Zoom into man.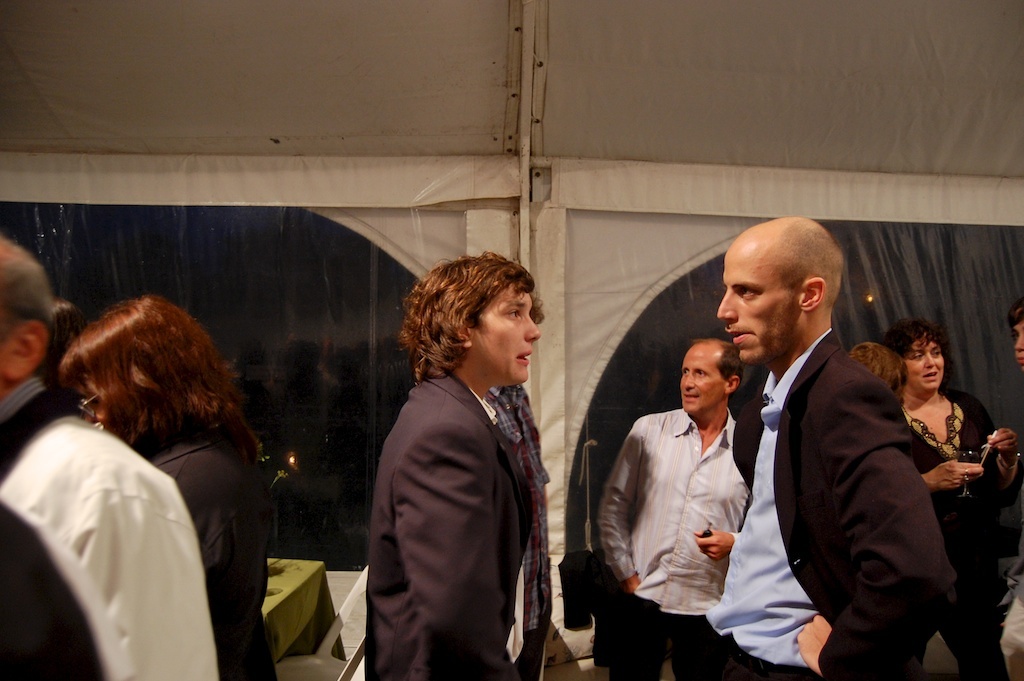
Zoom target: box=[65, 293, 272, 680].
